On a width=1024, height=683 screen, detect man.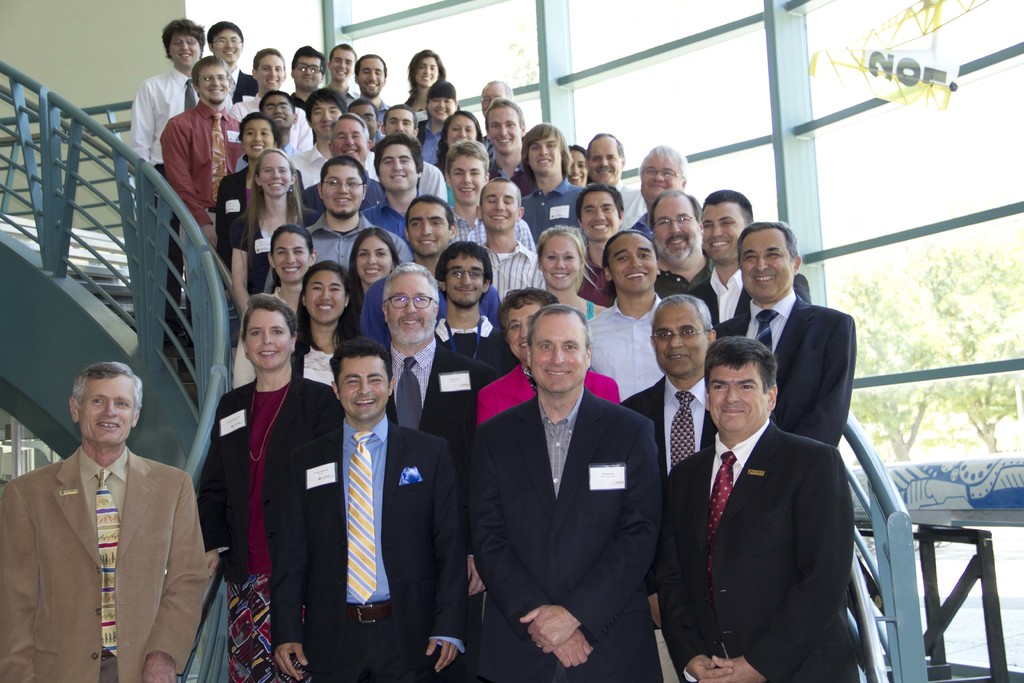
(257,150,415,295).
